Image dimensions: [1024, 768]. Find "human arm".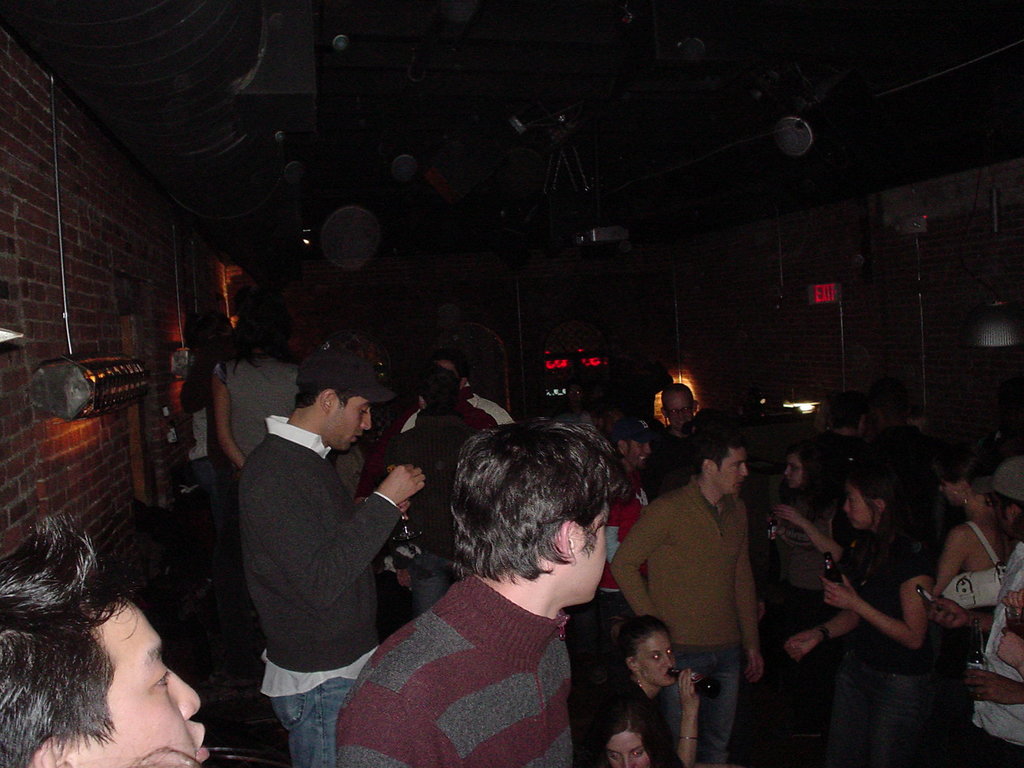
(663, 662, 729, 767).
